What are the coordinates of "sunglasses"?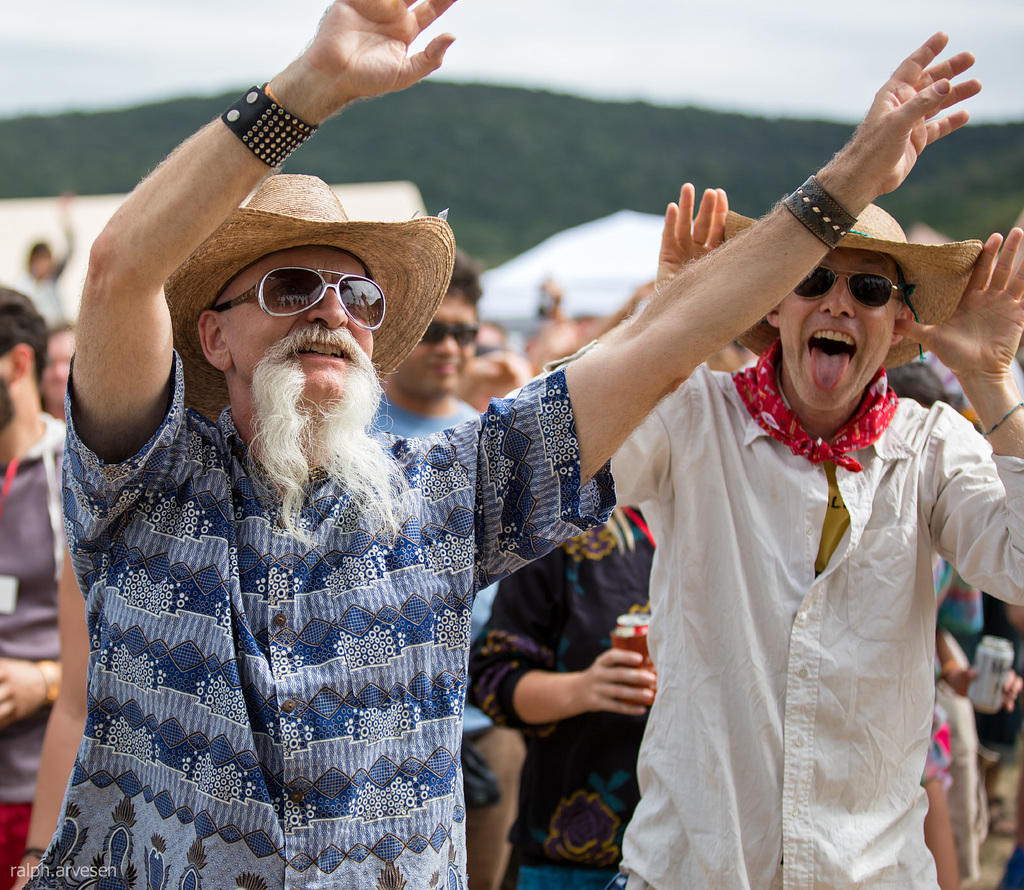
408:318:487:350.
